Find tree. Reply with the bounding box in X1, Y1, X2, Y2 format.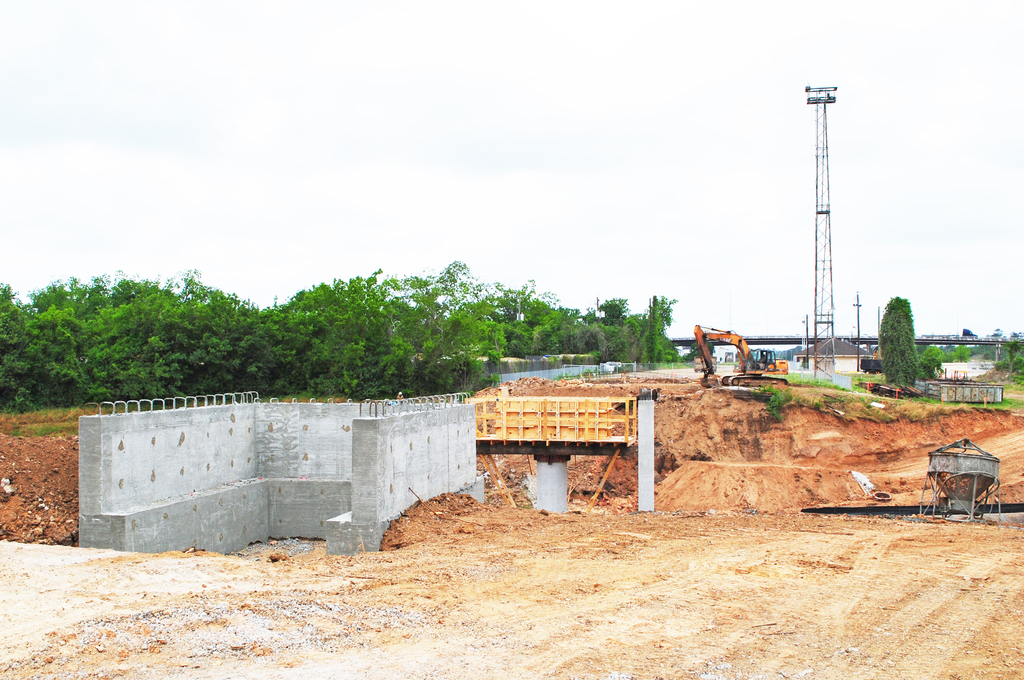
684, 340, 719, 362.
